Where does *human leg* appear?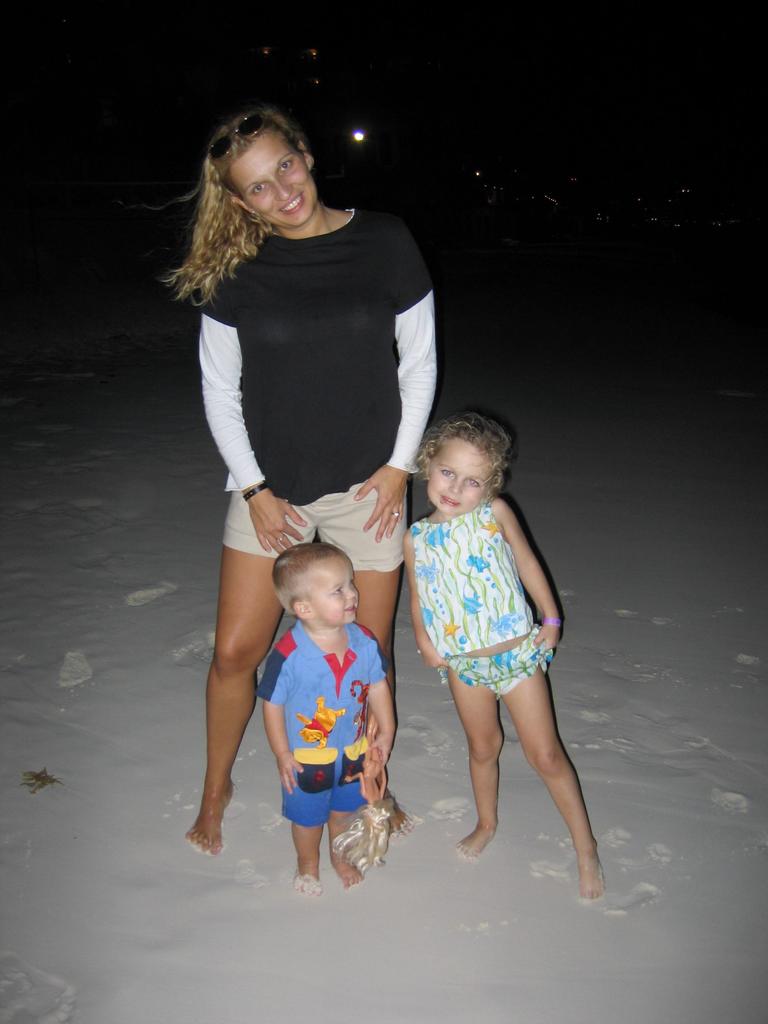
Appears at (278,769,334,892).
